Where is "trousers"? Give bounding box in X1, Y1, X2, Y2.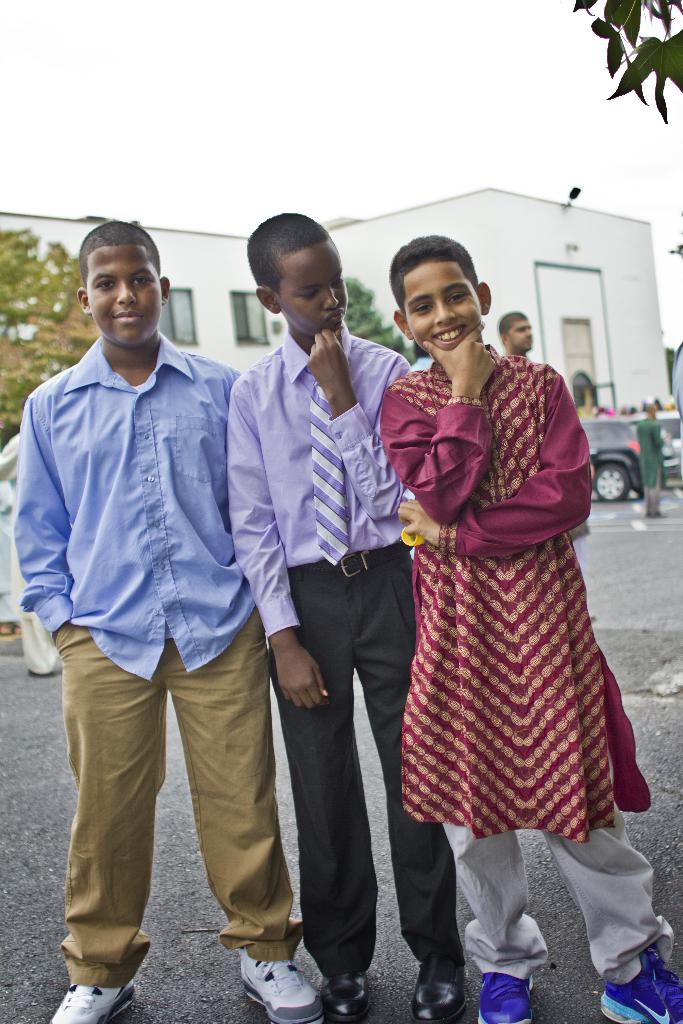
437, 822, 660, 984.
